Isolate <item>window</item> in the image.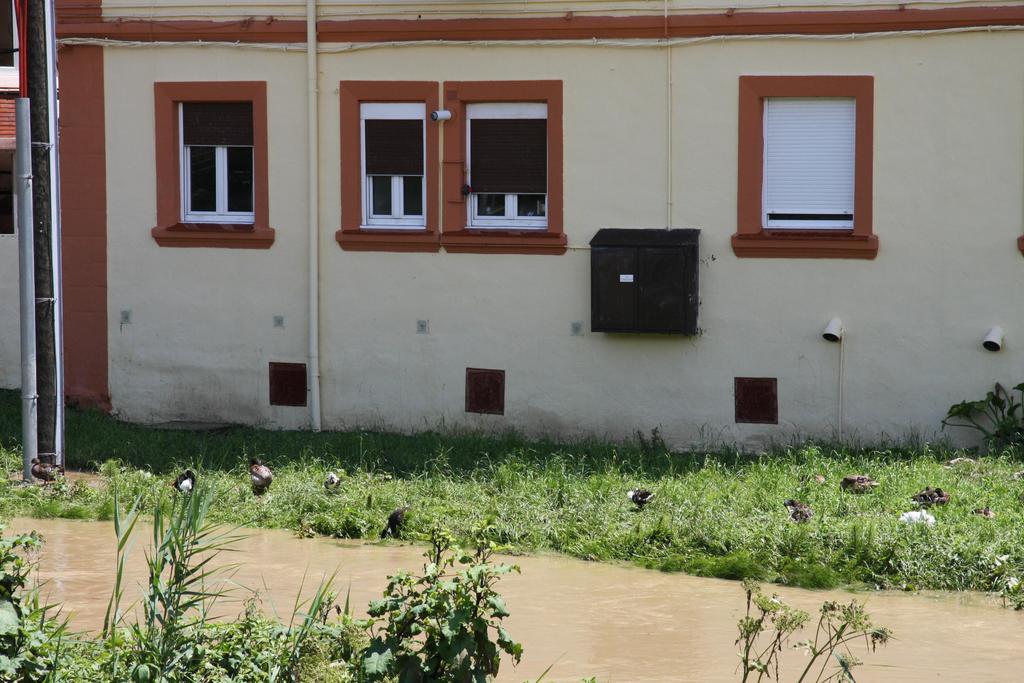
Isolated region: [x1=0, y1=146, x2=15, y2=234].
